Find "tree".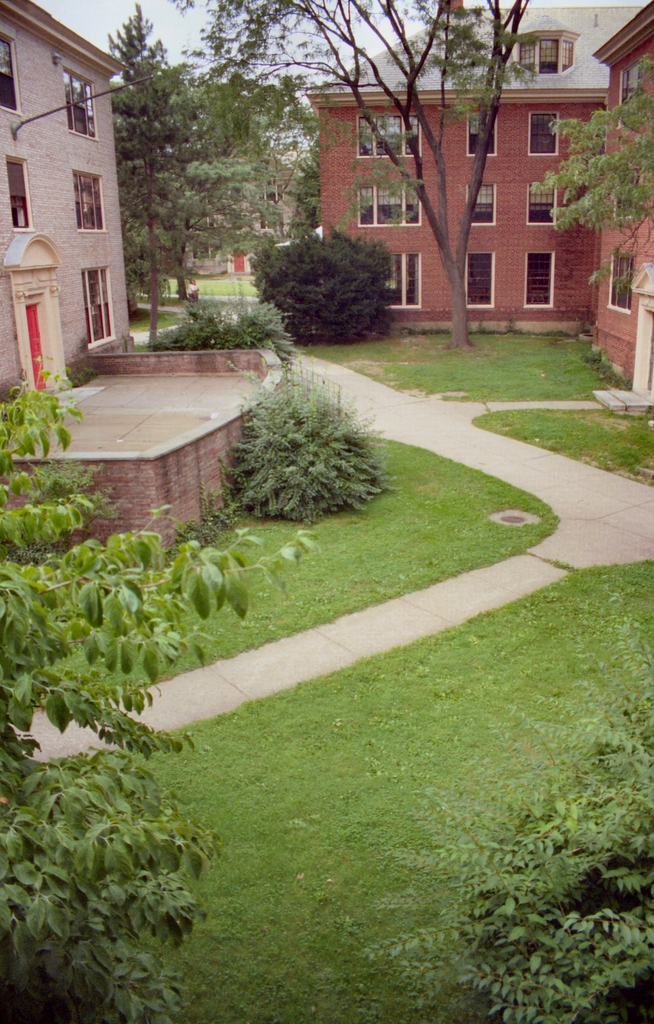
region(253, 221, 381, 356).
